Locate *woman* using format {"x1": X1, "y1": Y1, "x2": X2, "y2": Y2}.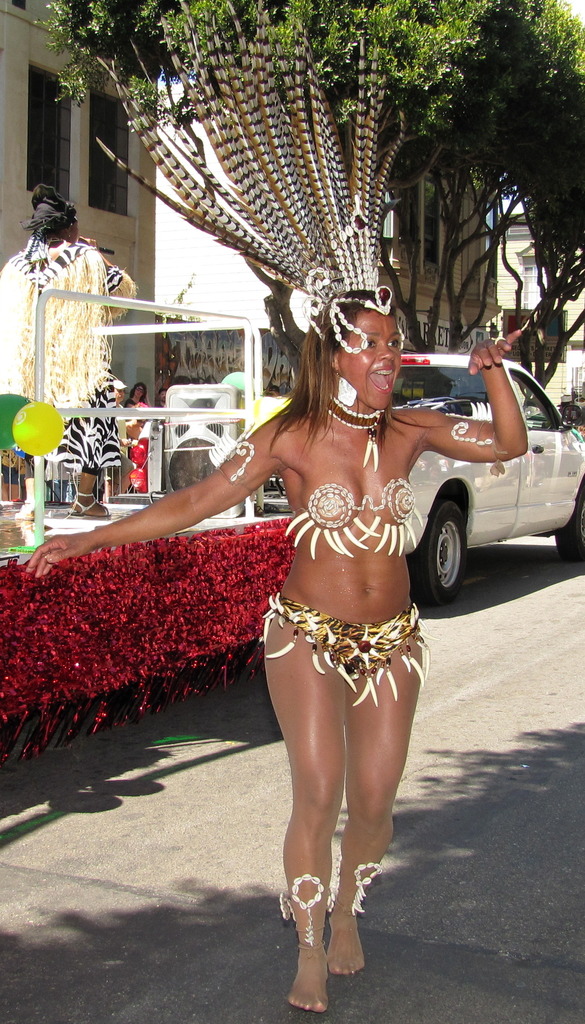
{"x1": 124, "y1": 380, "x2": 156, "y2": 413}.
